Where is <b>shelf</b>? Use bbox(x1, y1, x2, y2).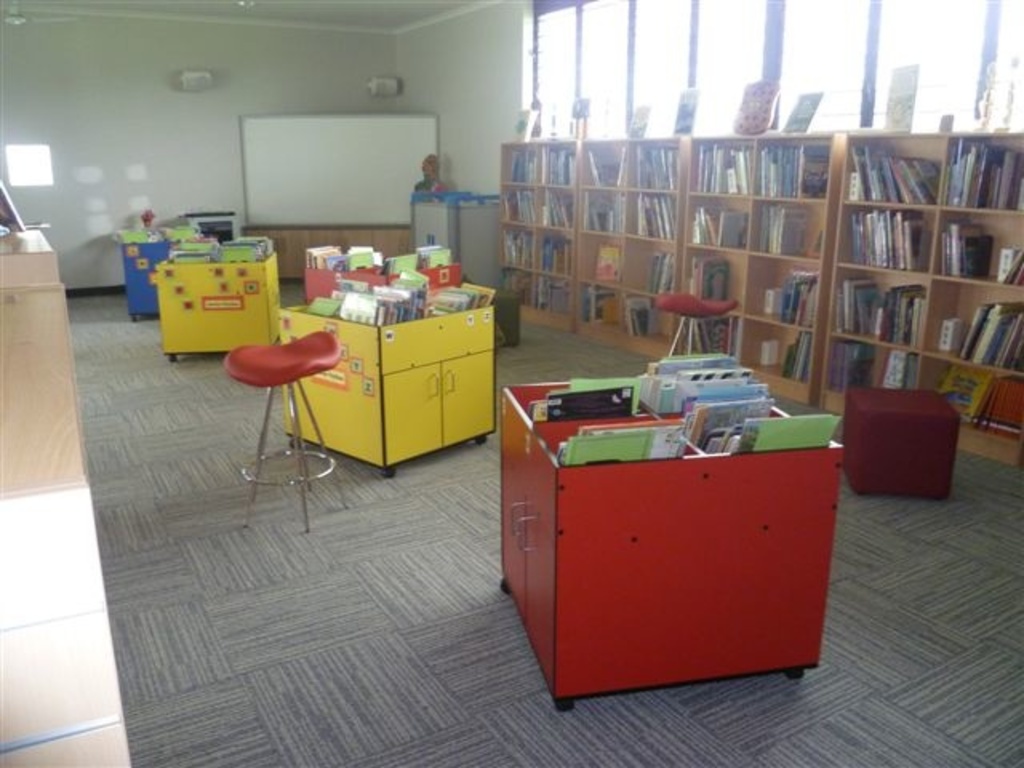
bbox(690, 197, 750, 261).
